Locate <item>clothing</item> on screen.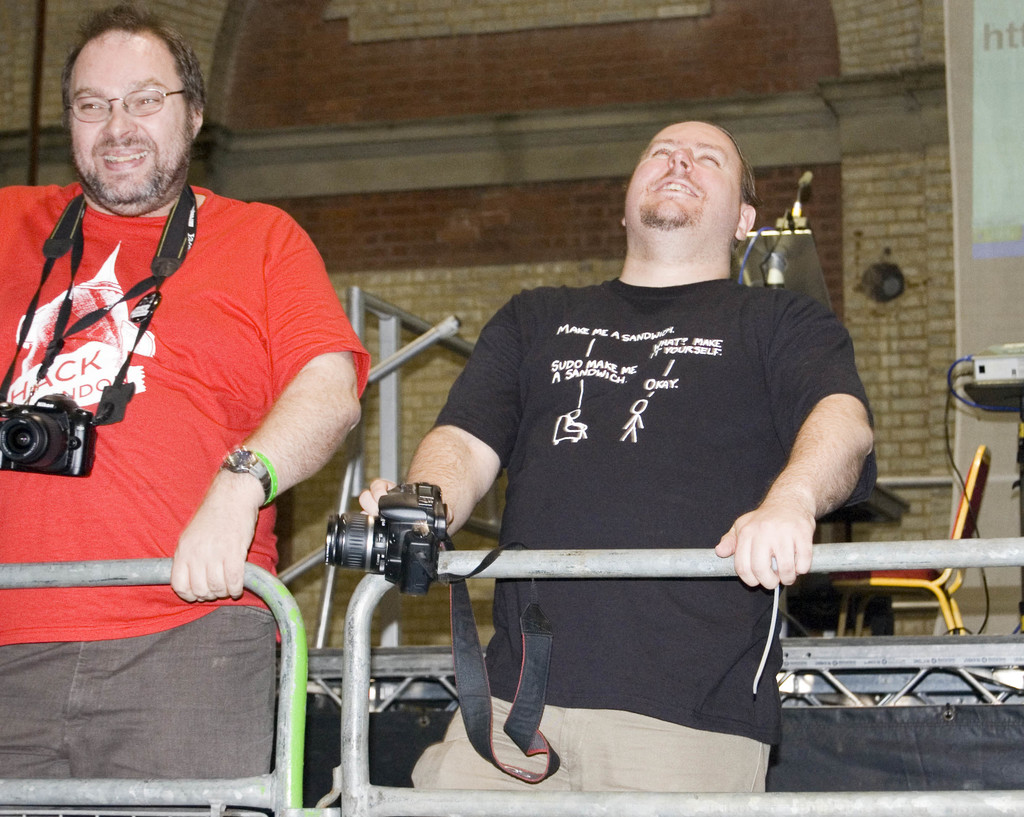
On screen at [left=30, top=115, right=339, bottom=667].
